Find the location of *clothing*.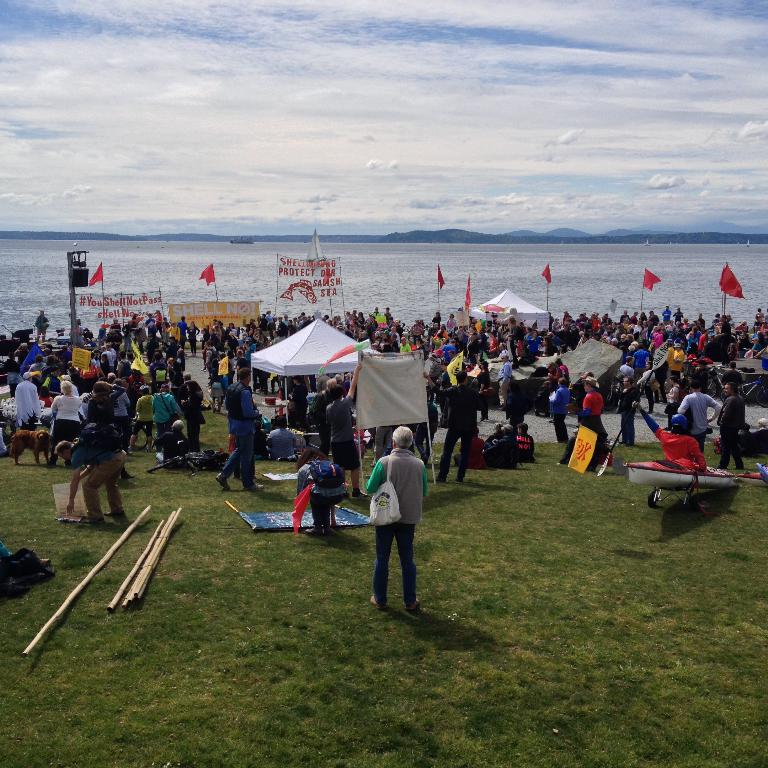
Location: bbox=[546, 380, 571, 442].
